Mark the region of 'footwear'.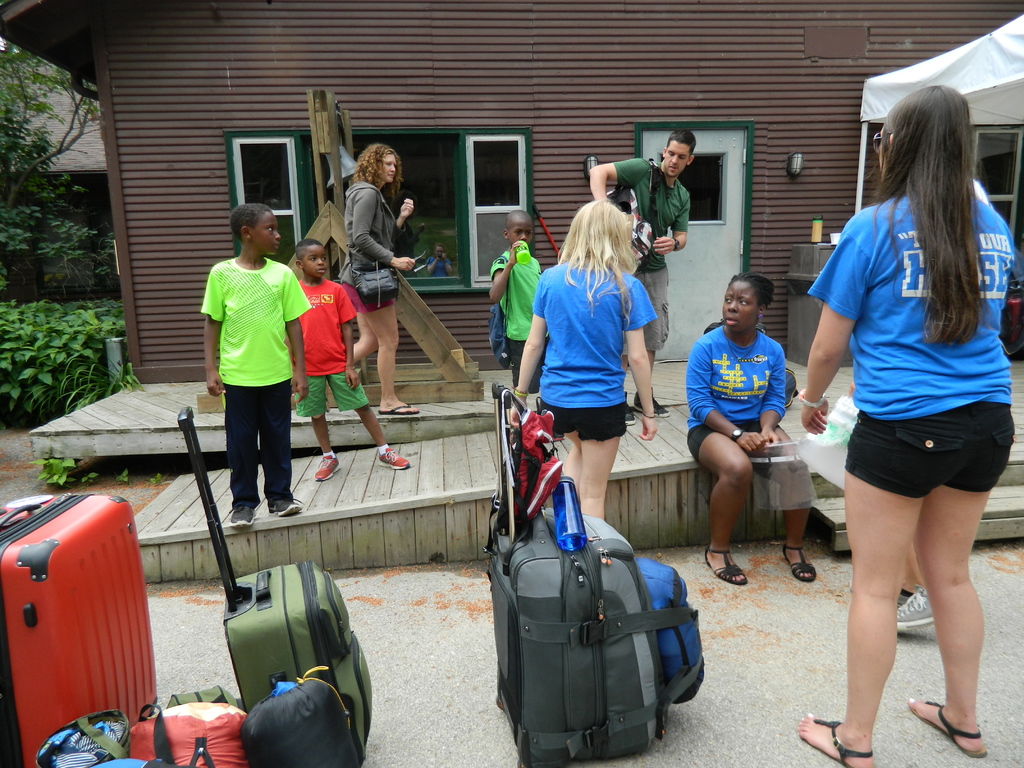
Region: [x1=784, y1=545, x2=817, y2=584].
